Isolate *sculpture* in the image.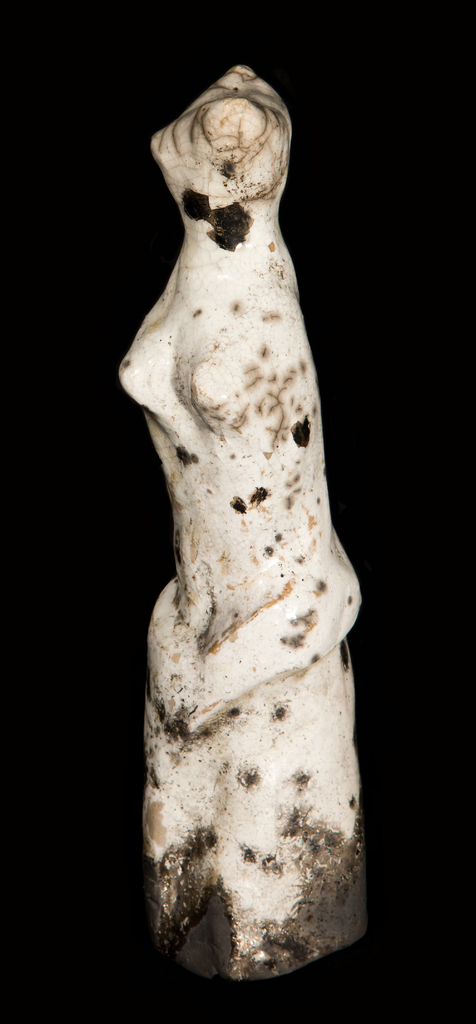
Isolated region: bbox=(116, 61, 369, 979).
